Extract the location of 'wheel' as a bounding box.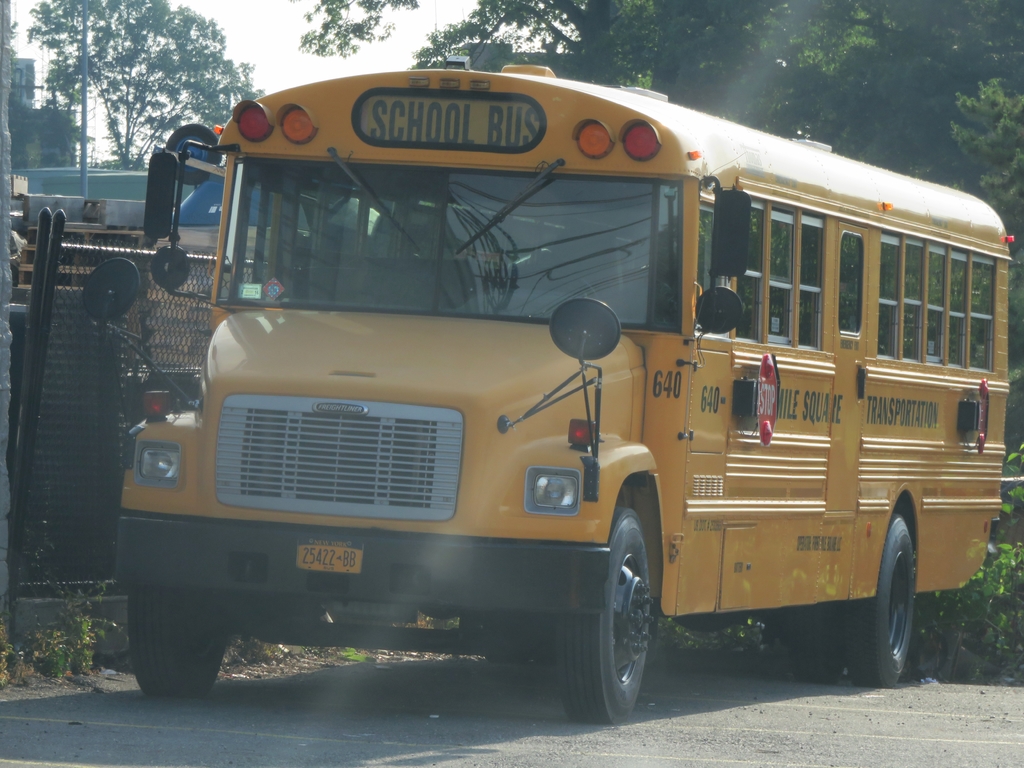
484/611/527/663.
